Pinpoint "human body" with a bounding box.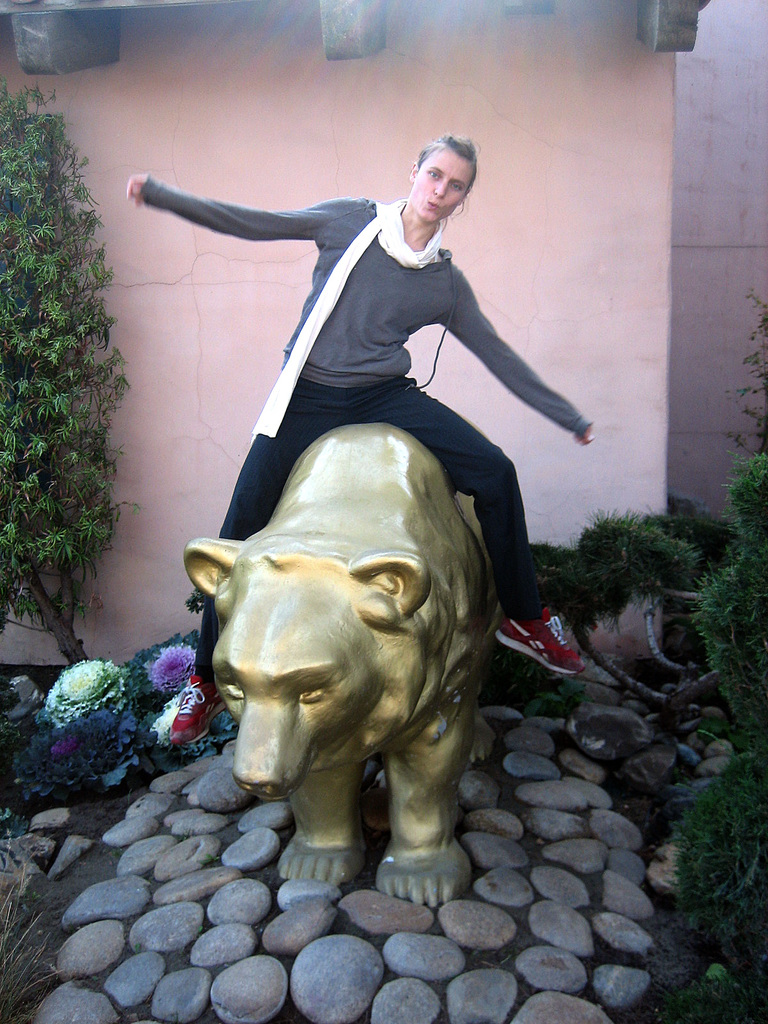
<box>141,131,584,573</box>.
